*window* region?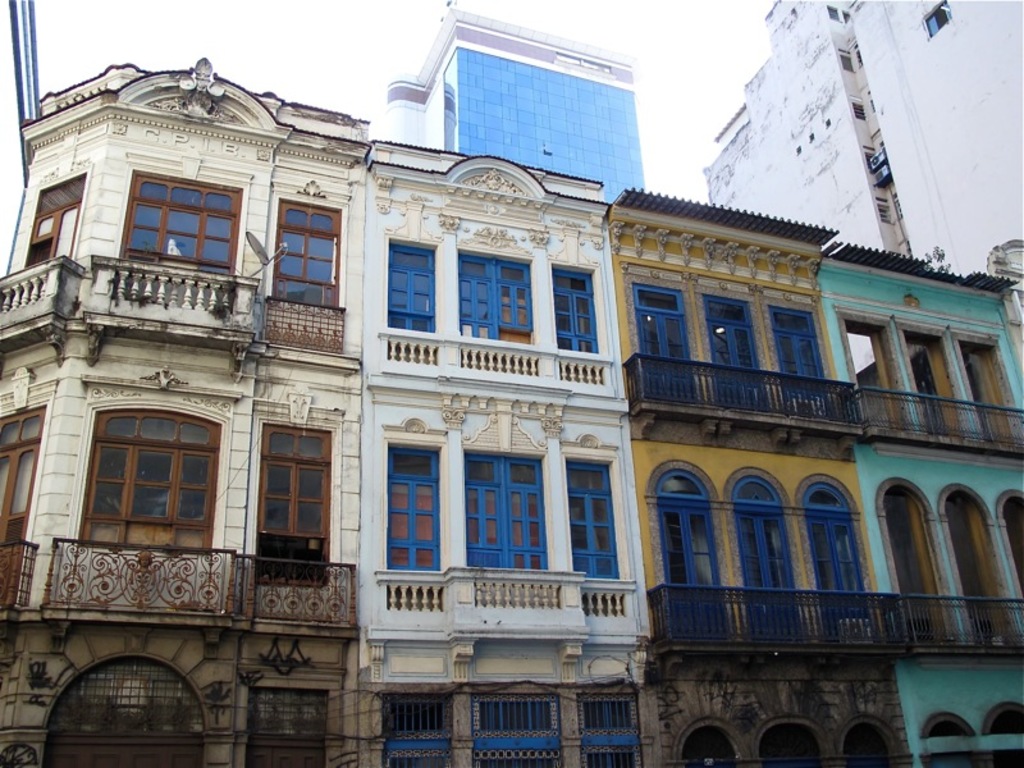
l=390, t=244, r=435, b=330
